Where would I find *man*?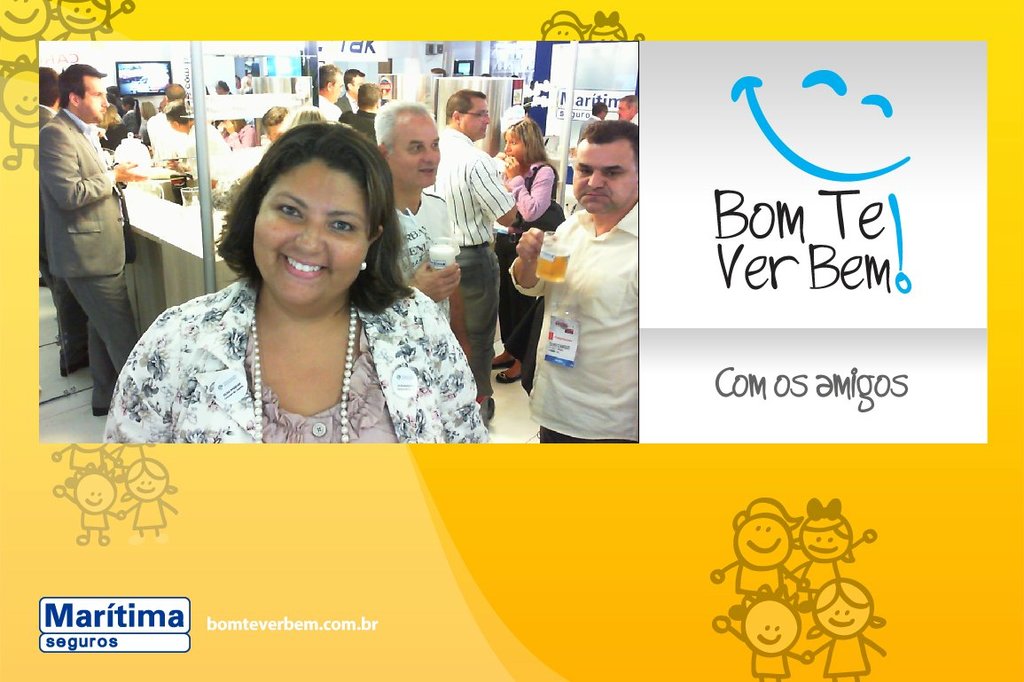
At region(364, 101, 475, 364).
